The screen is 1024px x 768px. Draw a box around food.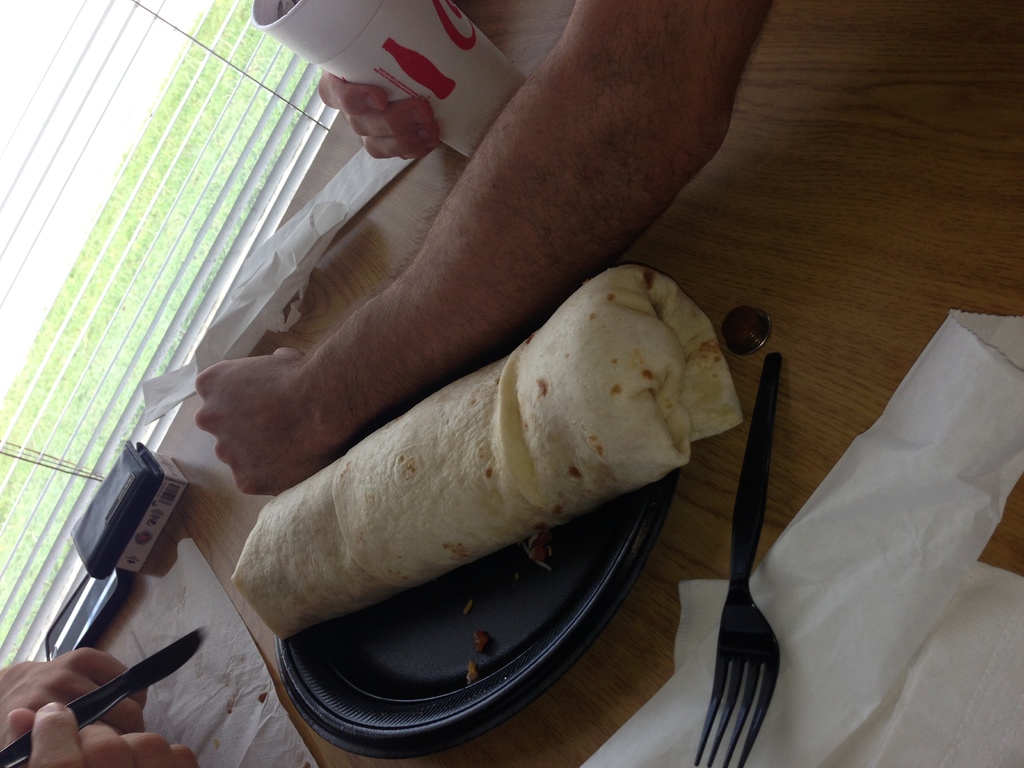
[461, 660, 477, 691].
